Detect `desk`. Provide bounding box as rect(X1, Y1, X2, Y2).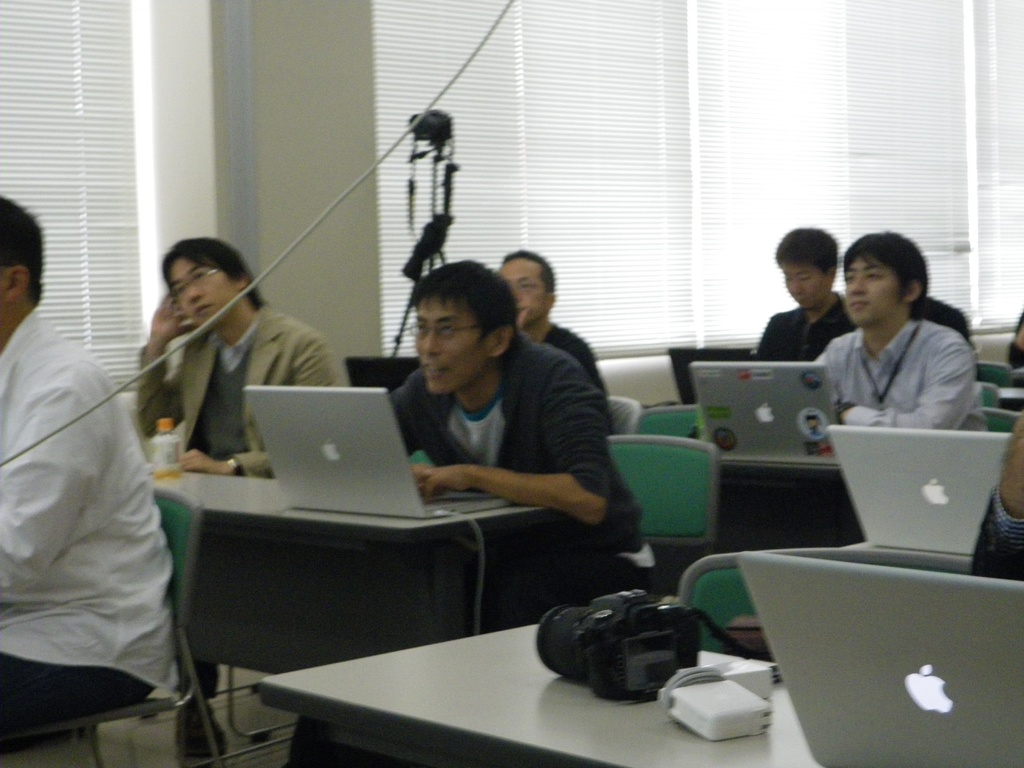
rect(177, 572, 883, 765).
